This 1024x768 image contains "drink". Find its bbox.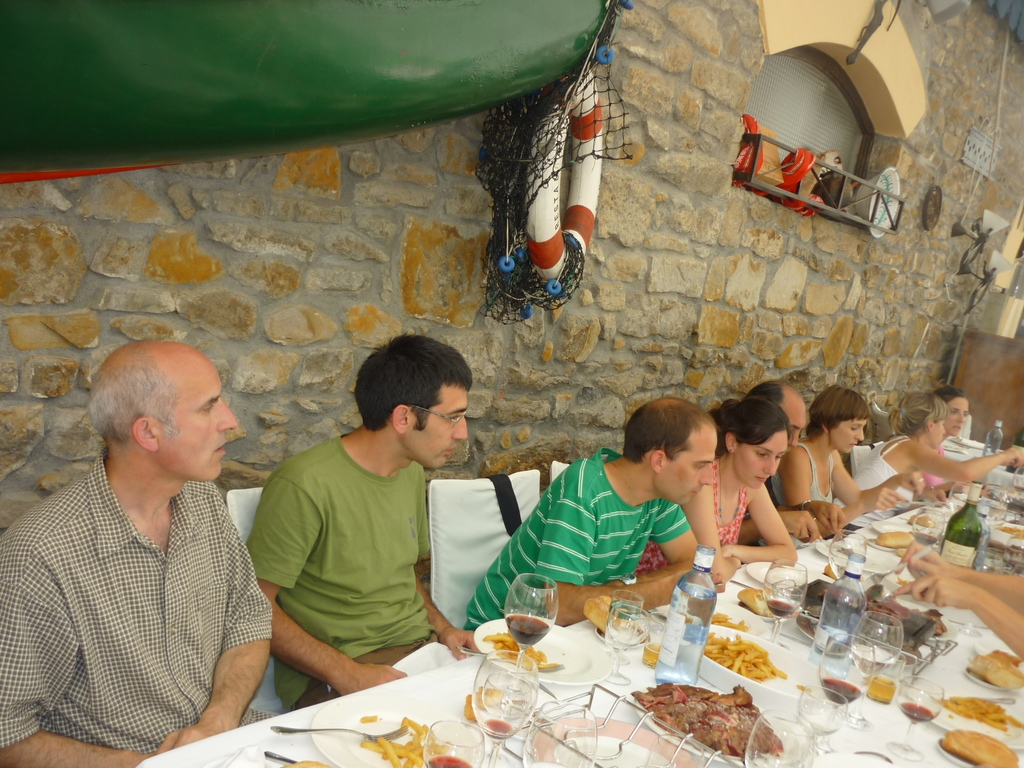
(left=768, top=600, right=796, bottom=619).
